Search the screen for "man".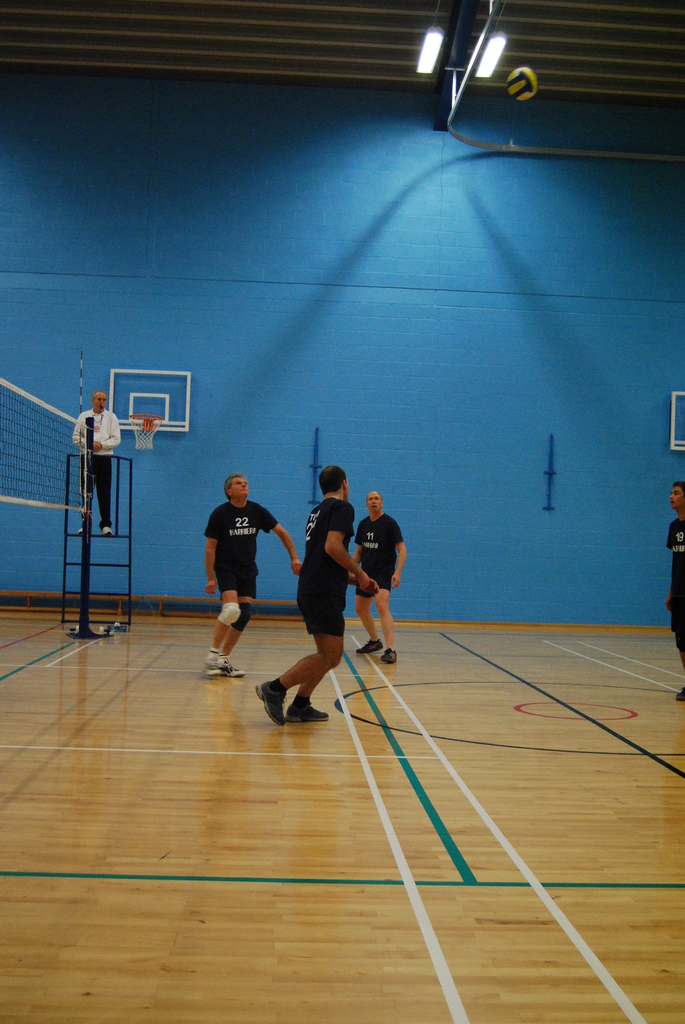
Found at l=201, t=470, r=301, b=671.
